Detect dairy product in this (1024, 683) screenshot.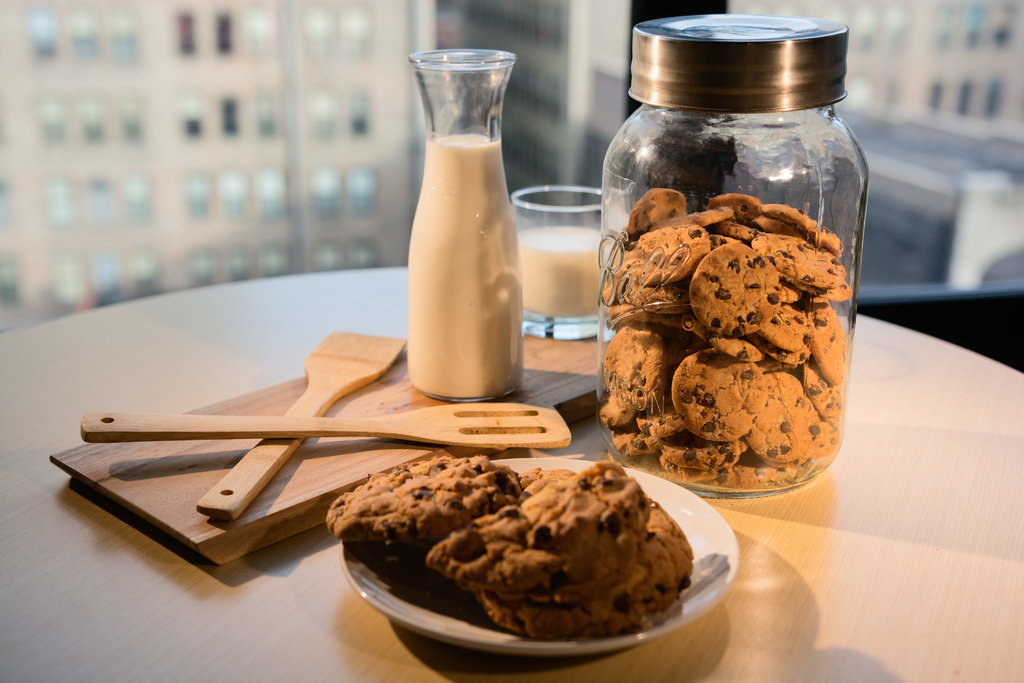
Detection: <box>527,218,605,325</box>.
